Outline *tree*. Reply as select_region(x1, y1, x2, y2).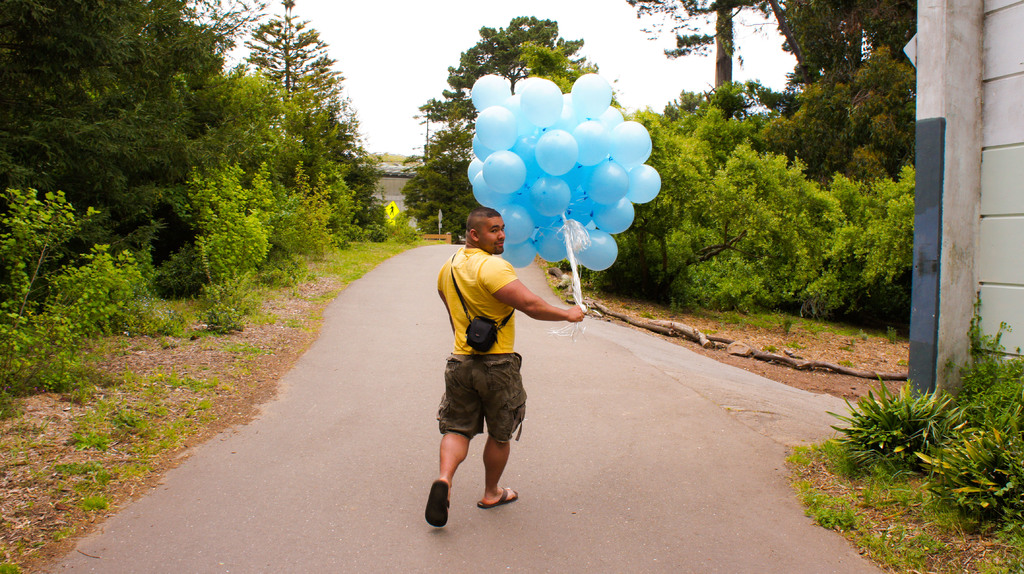
select_region(399, 16, 609, 244).
